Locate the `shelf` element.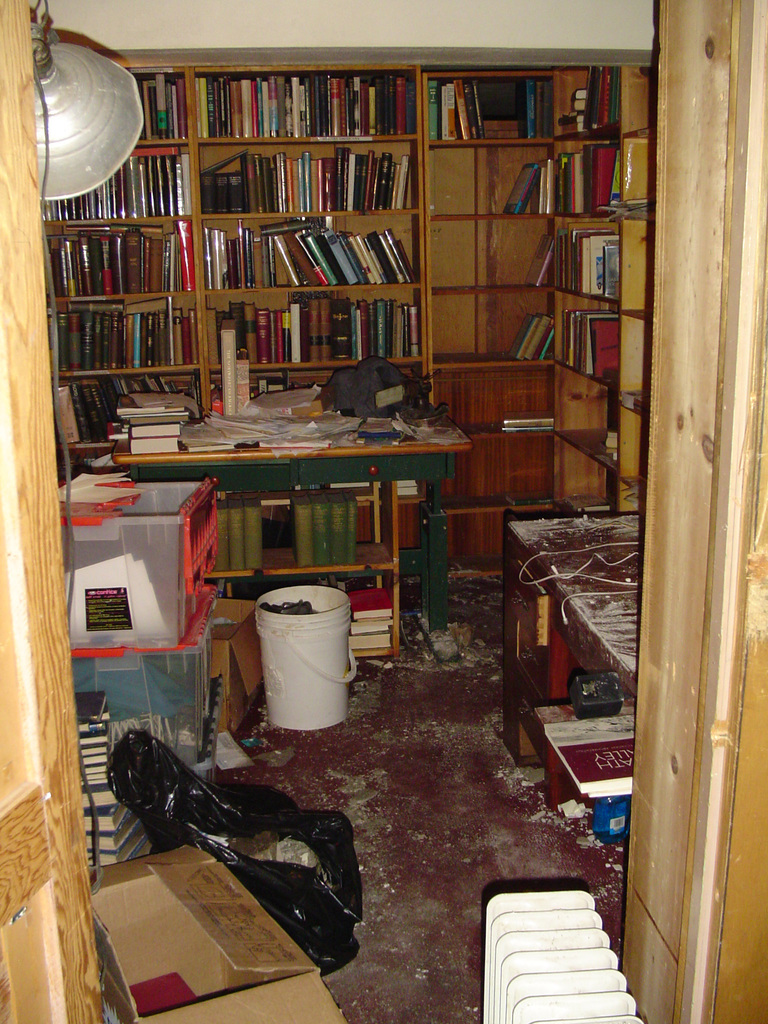
Element bbox: crop(424, 362, 566, 440).
